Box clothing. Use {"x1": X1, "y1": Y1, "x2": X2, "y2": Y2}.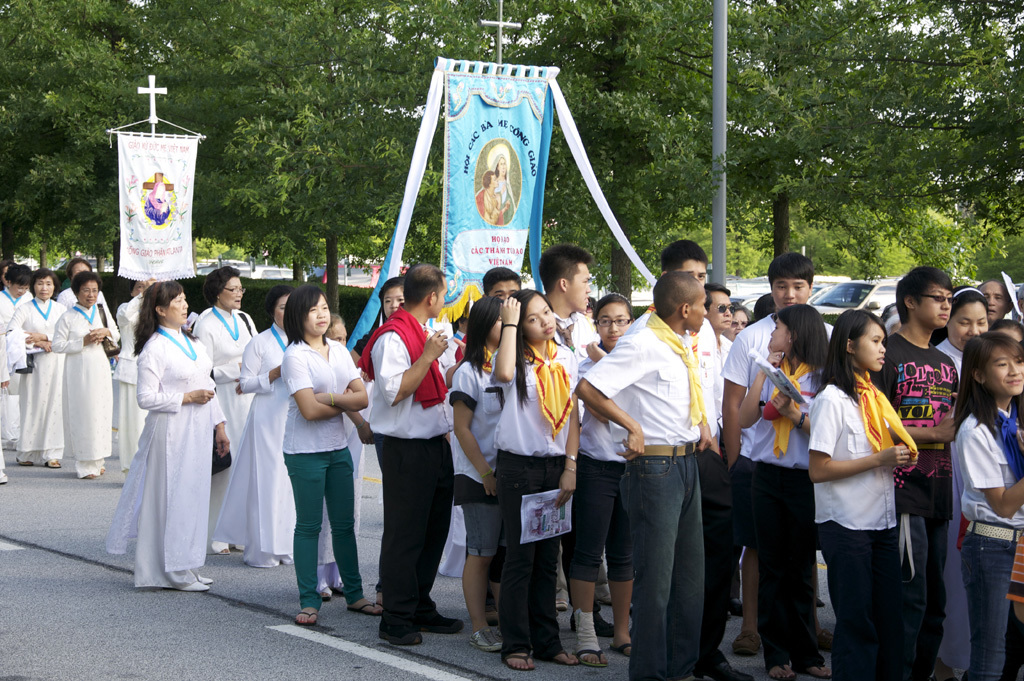
{"x1": 192, "y1": 303, "x2": 259, "y2": 529}.
